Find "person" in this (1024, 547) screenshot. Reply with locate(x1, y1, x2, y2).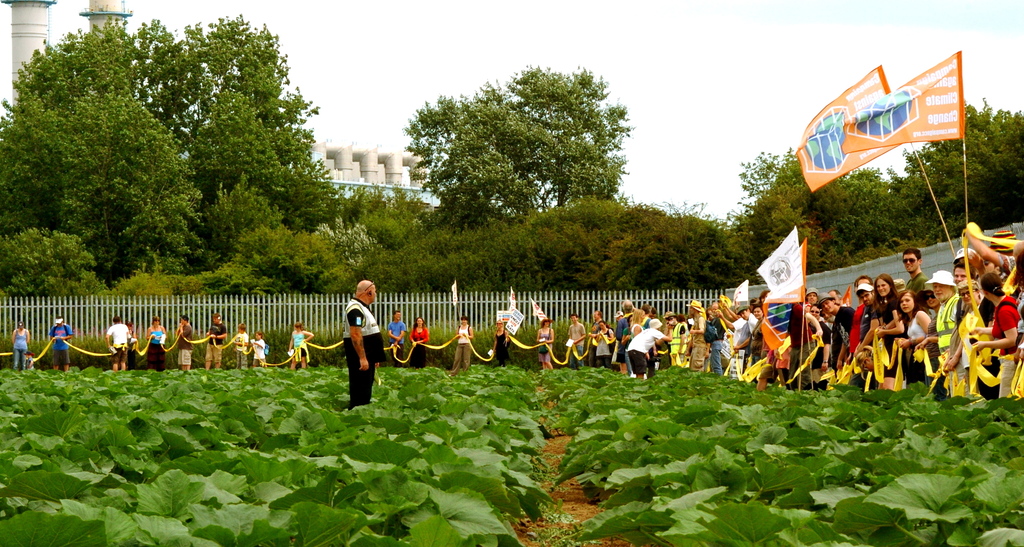
locate(178, 315, 191, 369).
